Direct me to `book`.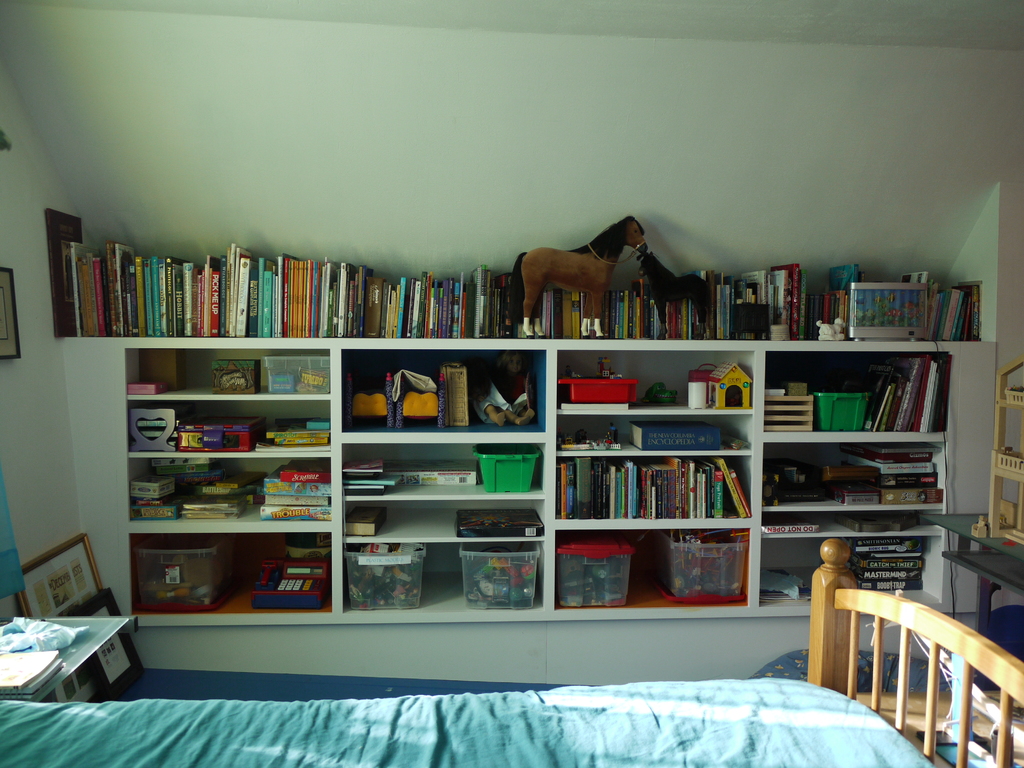
Direction: x1=629, y1=418, x2=721, y2=454.
